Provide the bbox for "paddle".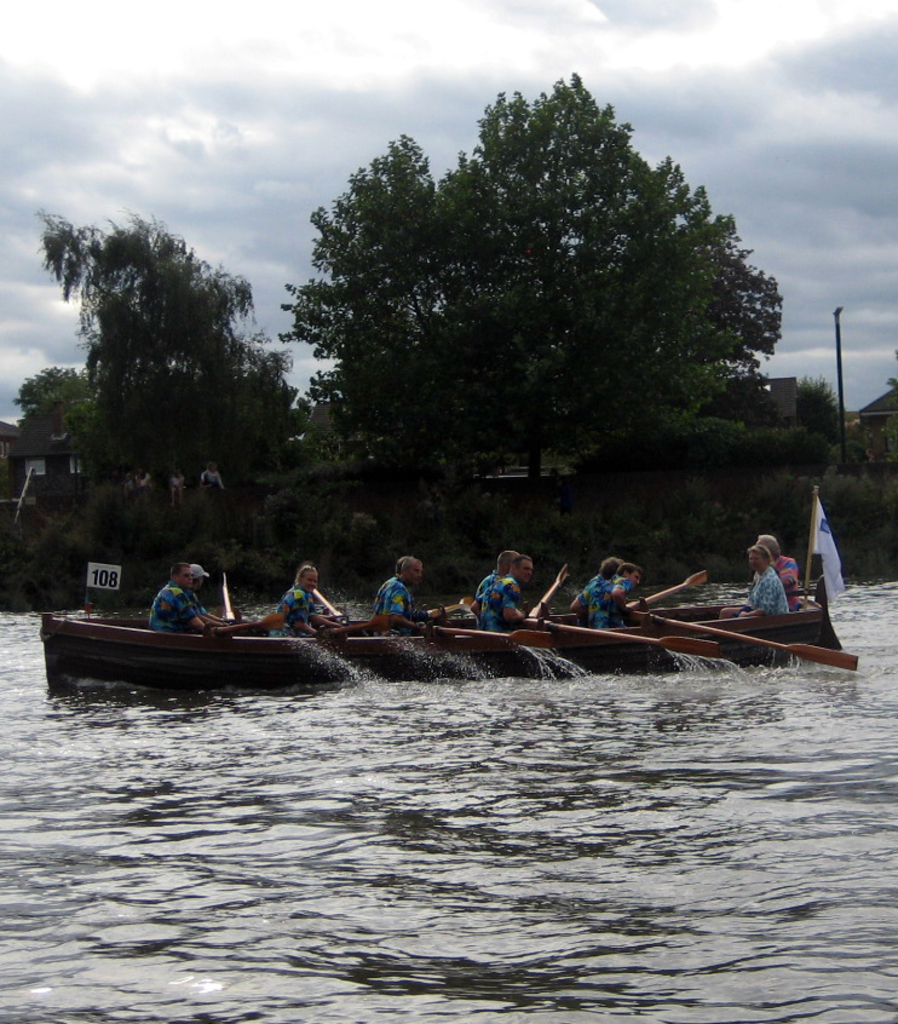
pyautogui.locateOnScreen(327, 616, 386, 638).
